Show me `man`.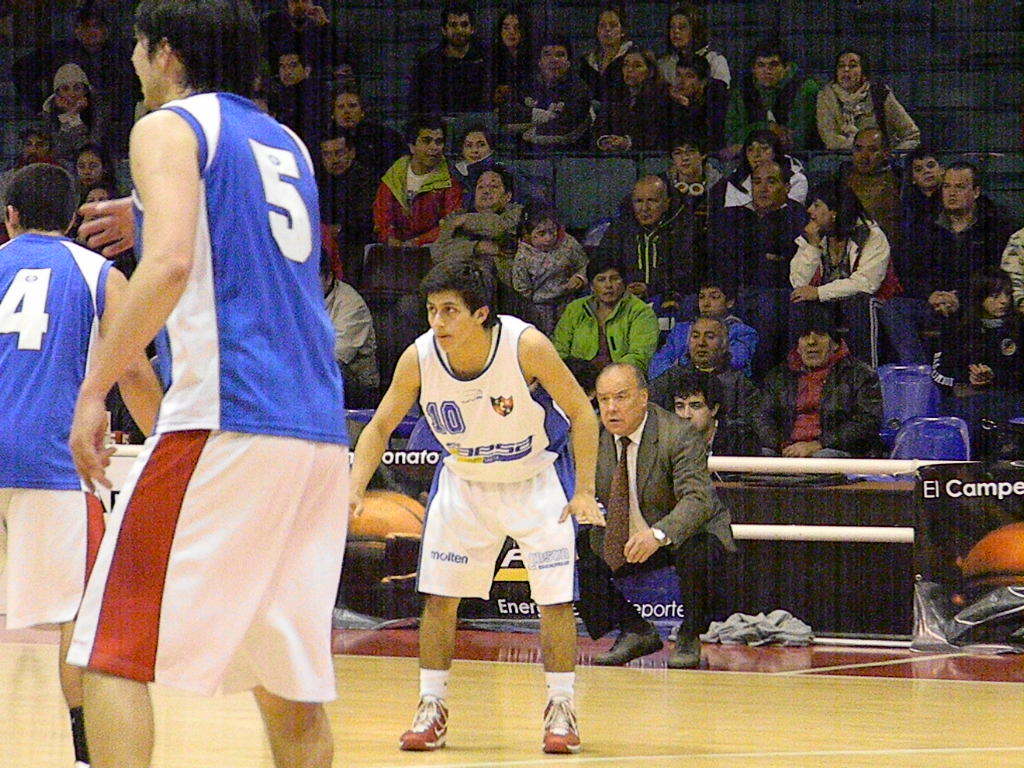
`man` is here: select_region(660, 56, 736, 149).
